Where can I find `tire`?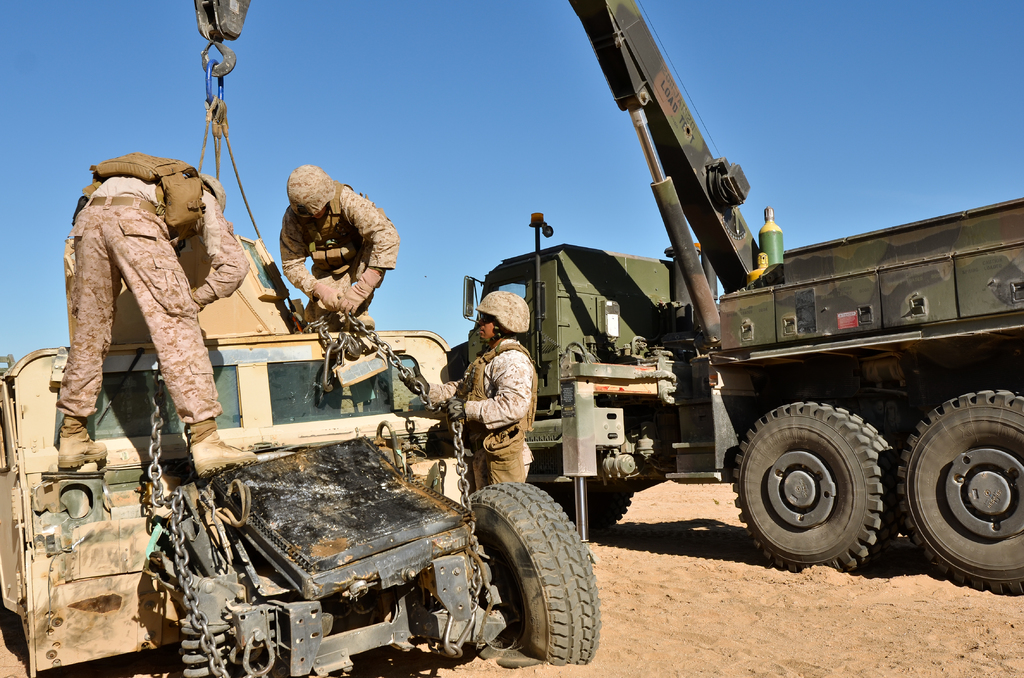
You can find it at left=906, top=367, right=1018, bottom=583.
